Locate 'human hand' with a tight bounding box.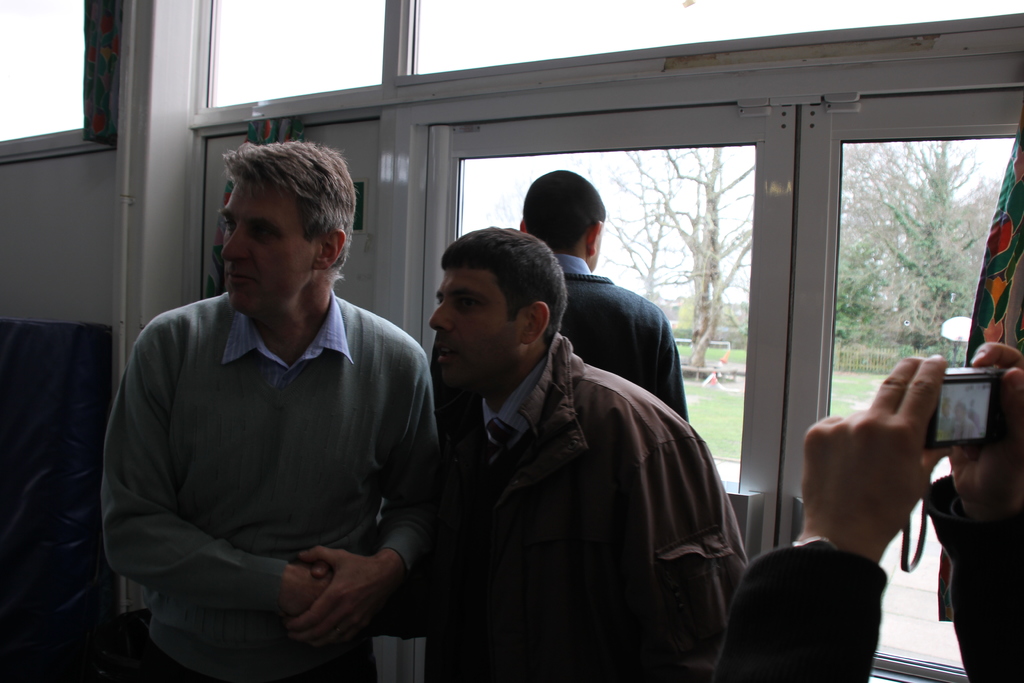
x1=288, y1=564, x2=334, y2=614.
